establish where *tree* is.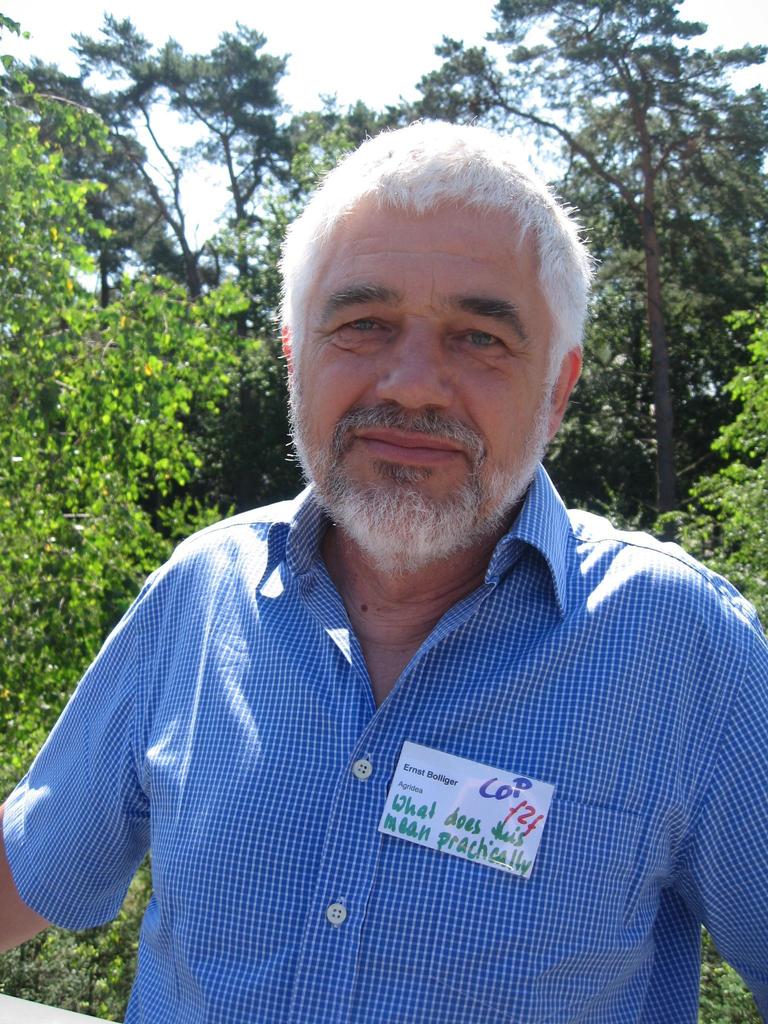
Established at (0,13,308,307).
